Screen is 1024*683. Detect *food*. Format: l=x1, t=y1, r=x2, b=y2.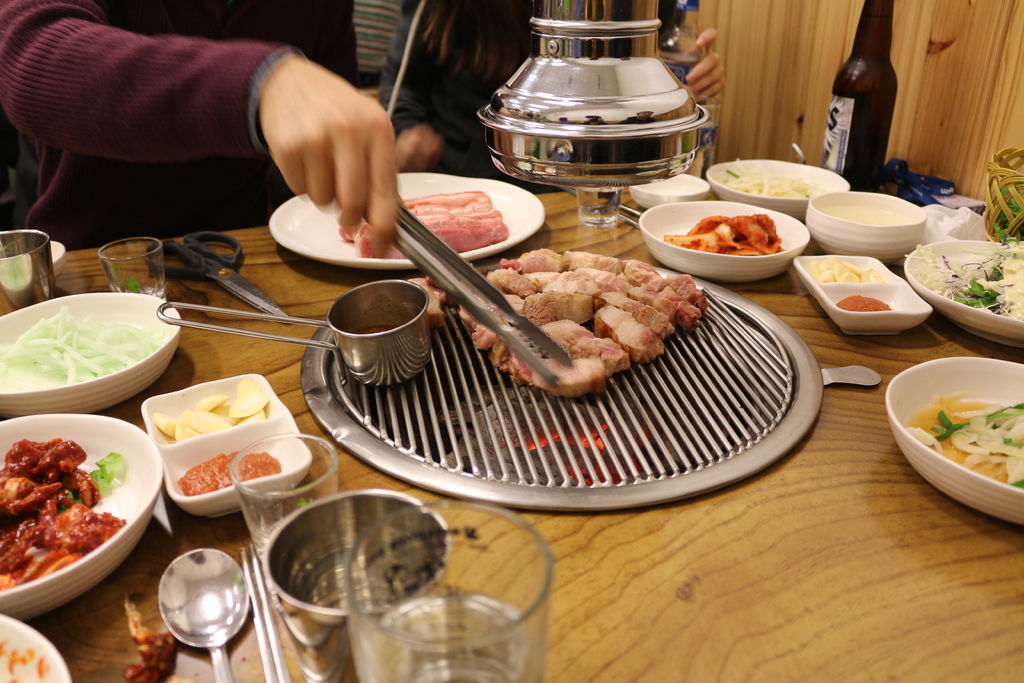
l=0, t=638, r=50, b=682.
